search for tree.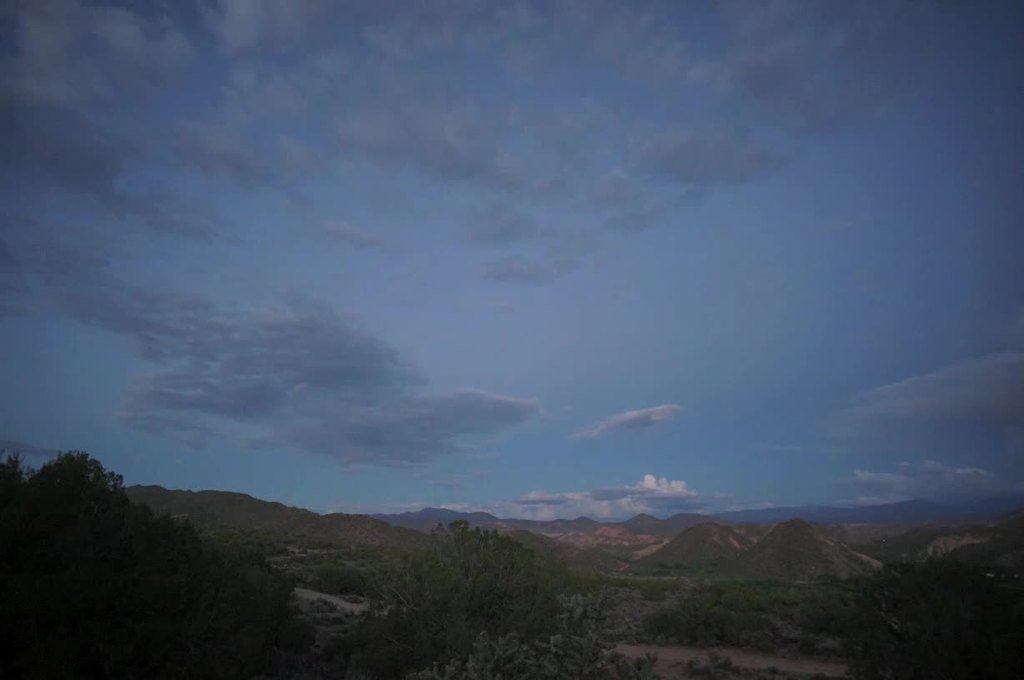
Found at bbox=(359, 526, 636, 679).
